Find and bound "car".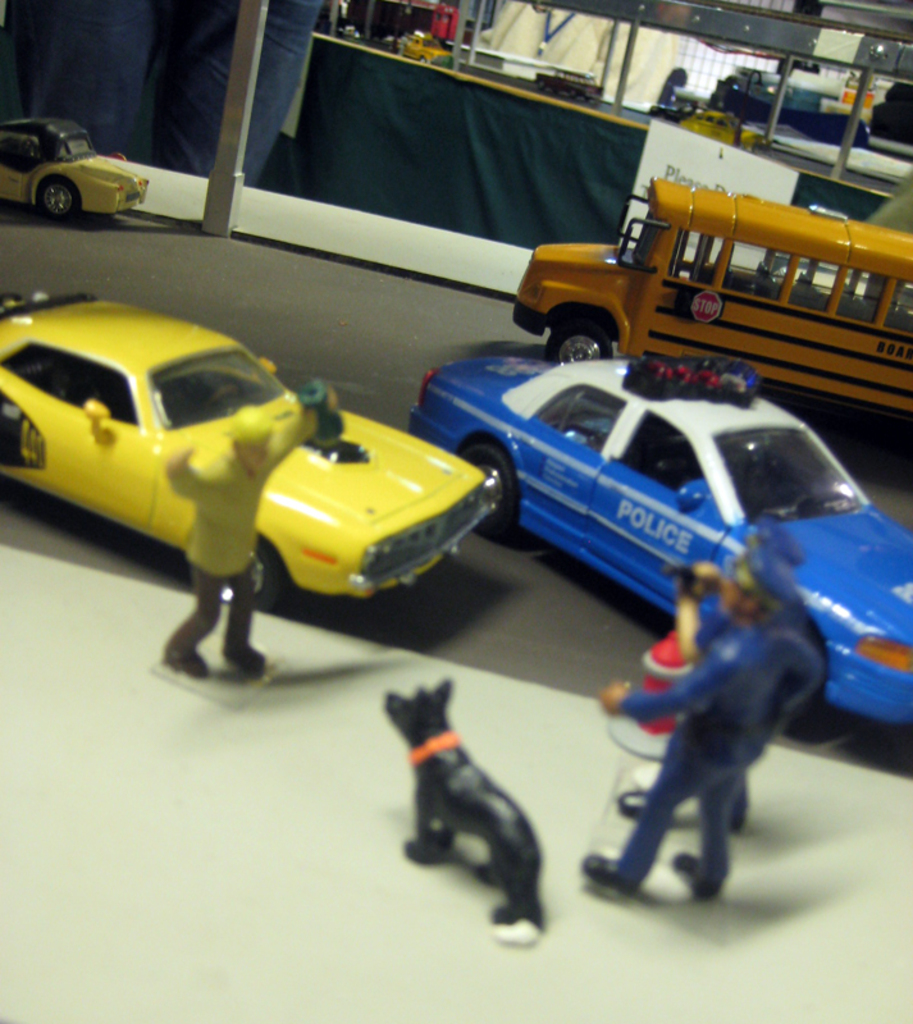
Bound: <region>405, 29, 453, 67</region>.
